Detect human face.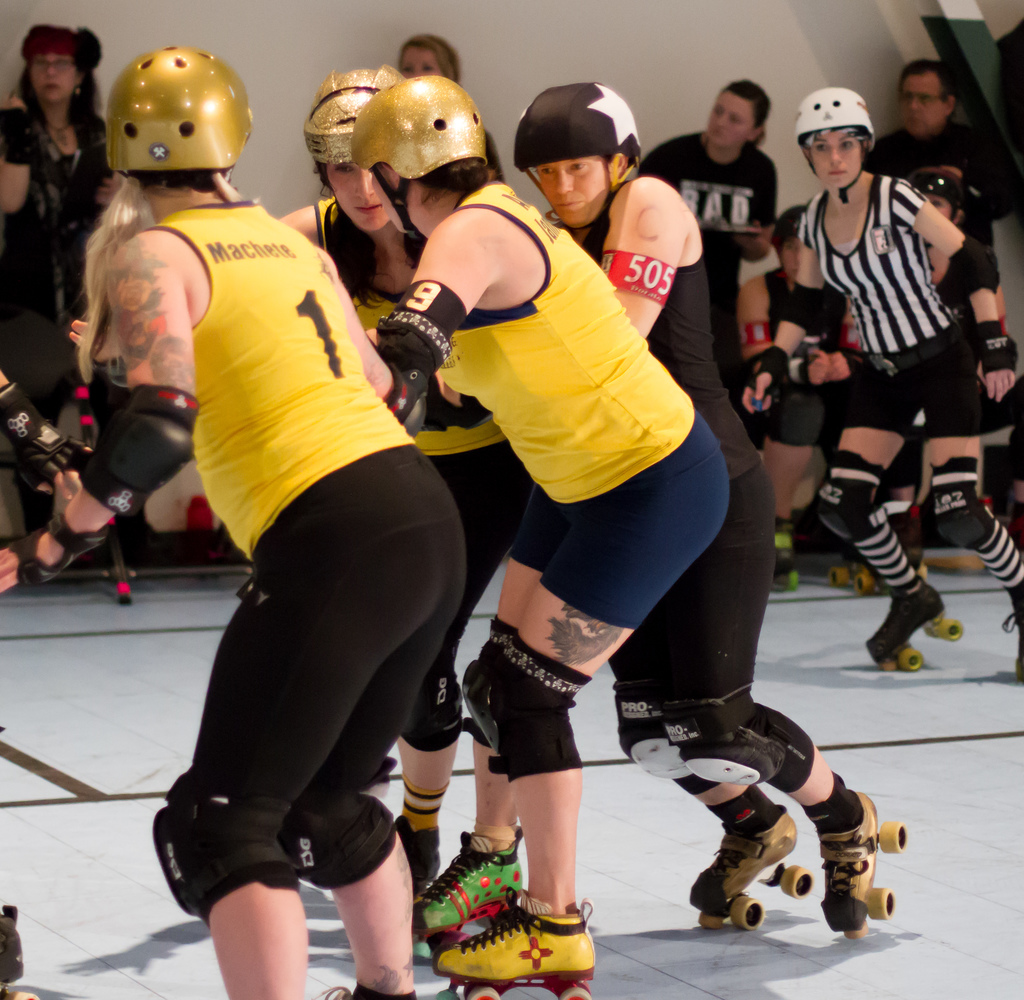
Detected at box(708, 91, 755, 143).
